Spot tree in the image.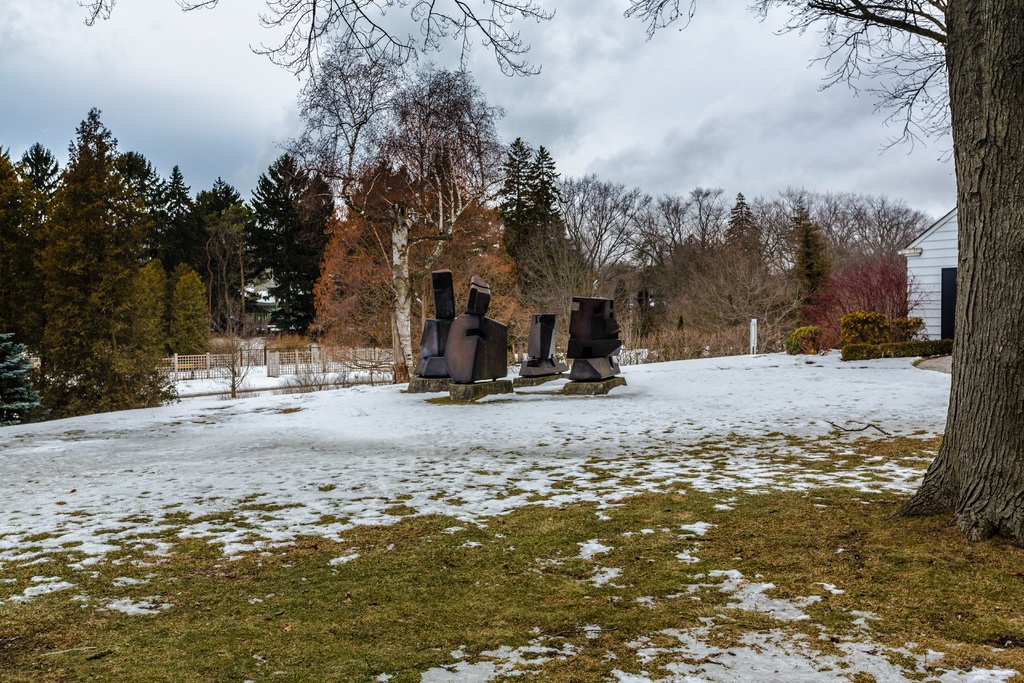
tree found at <box>108,145,175,243</box>.
